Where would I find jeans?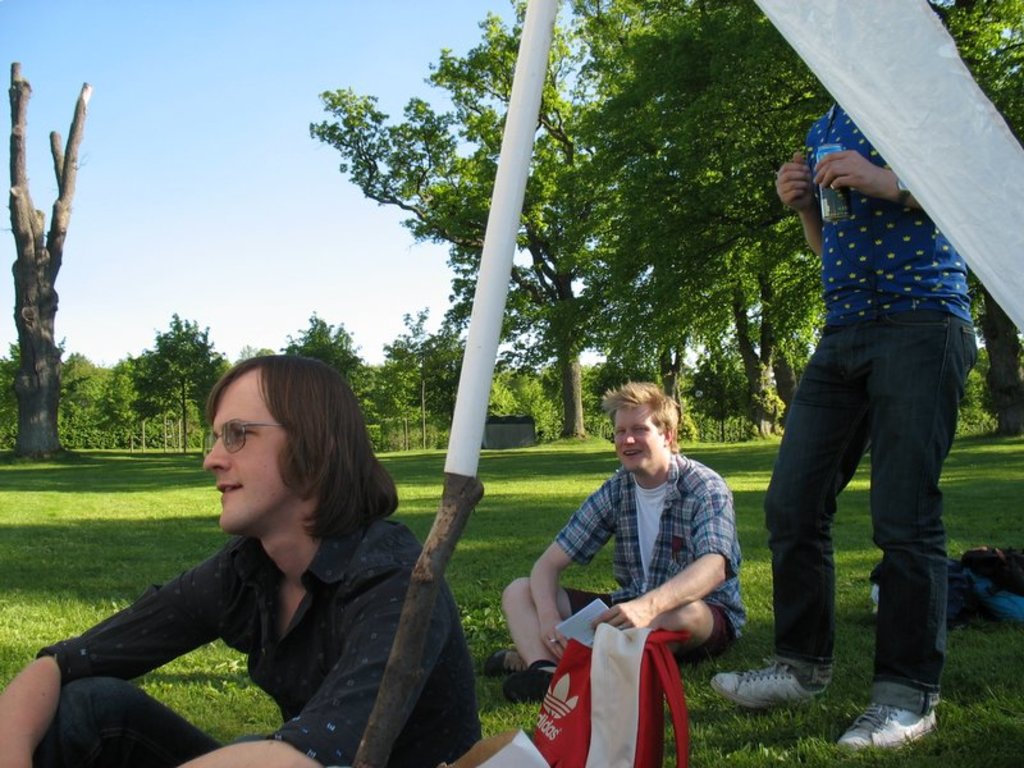
At 768, 296, 975, 733.
